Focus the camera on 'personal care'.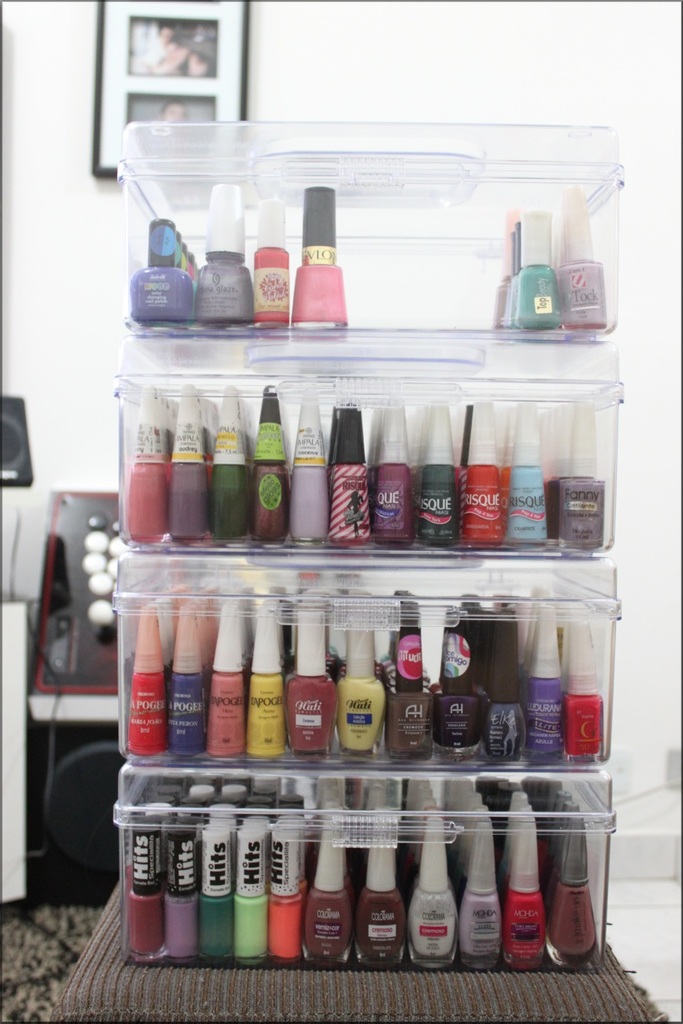
Focus region: l=126, t=389, r=167, b=541.
